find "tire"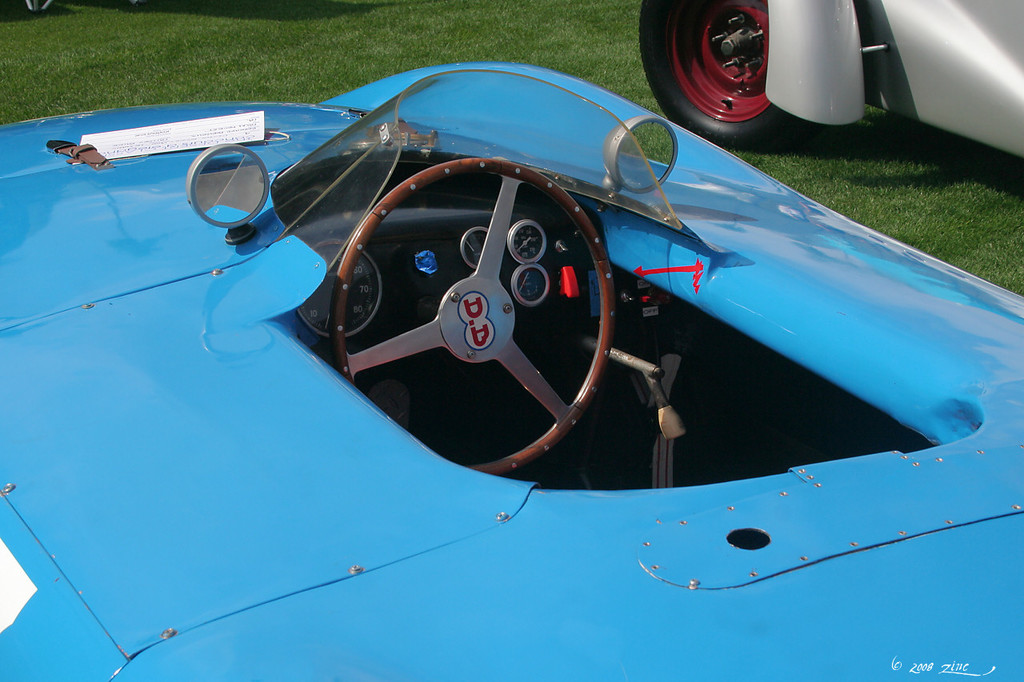
bbox=[664, 14, 800, 138]
